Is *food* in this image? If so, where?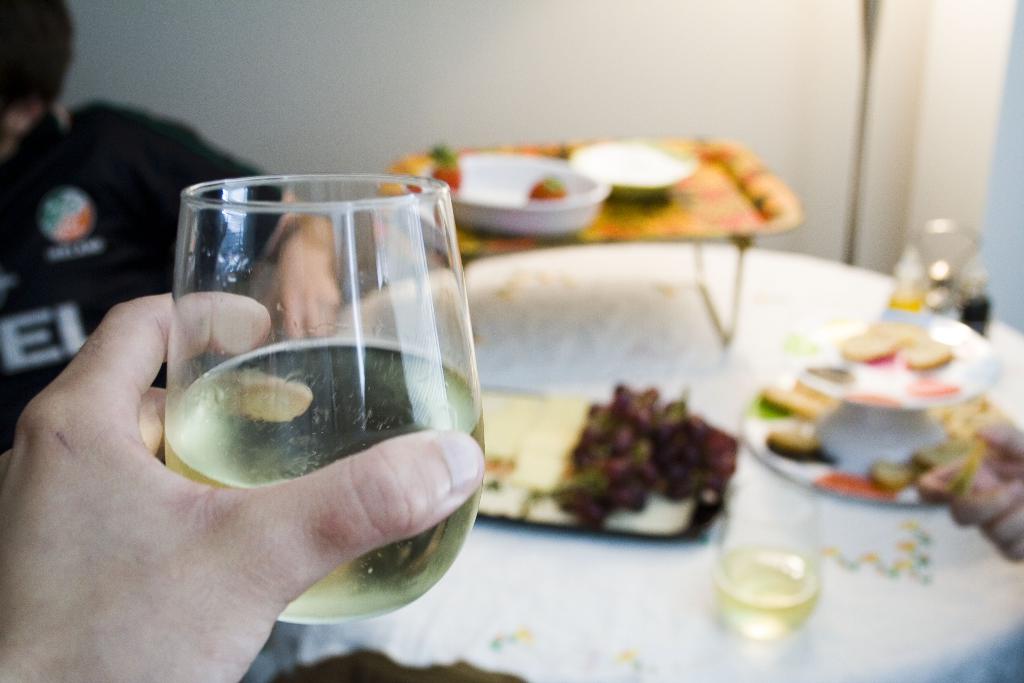
Yes, at 570 379 744 536.
